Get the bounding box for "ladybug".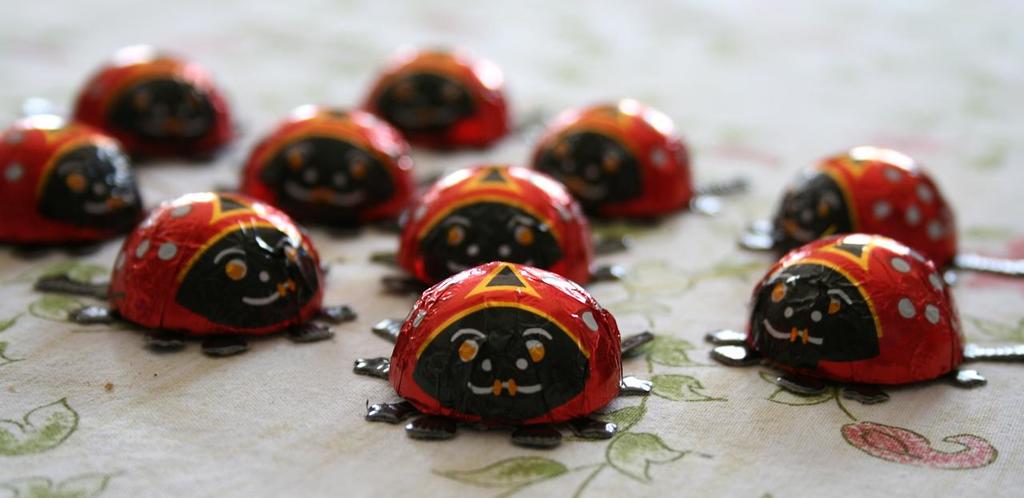
355, 264, 653, 449.
